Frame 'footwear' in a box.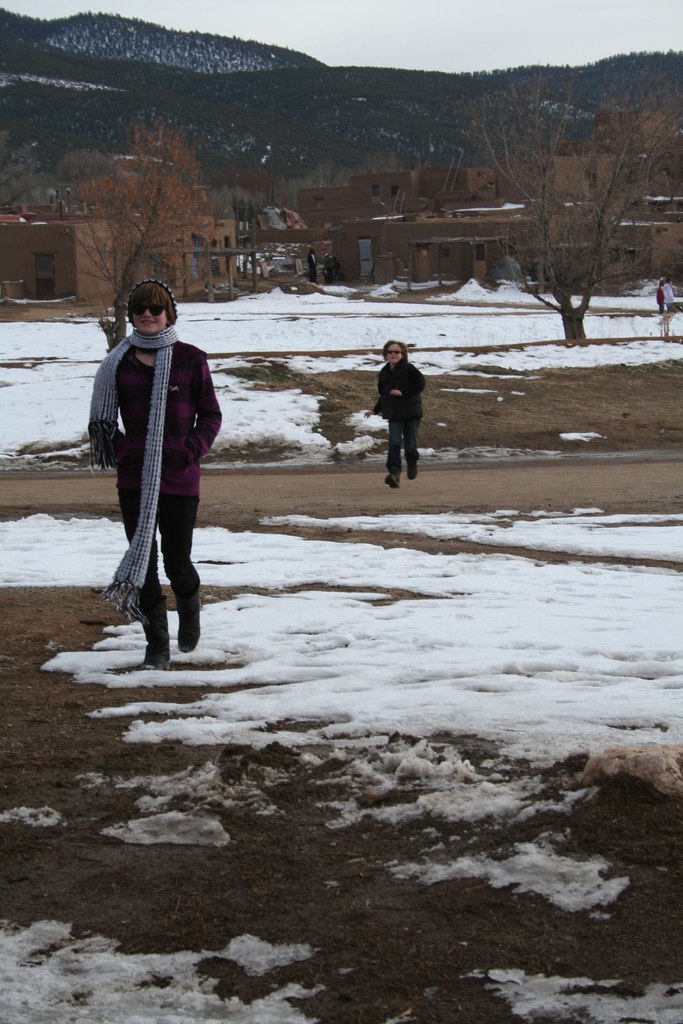
(left=388, top=468, right=399, bottom=493).
